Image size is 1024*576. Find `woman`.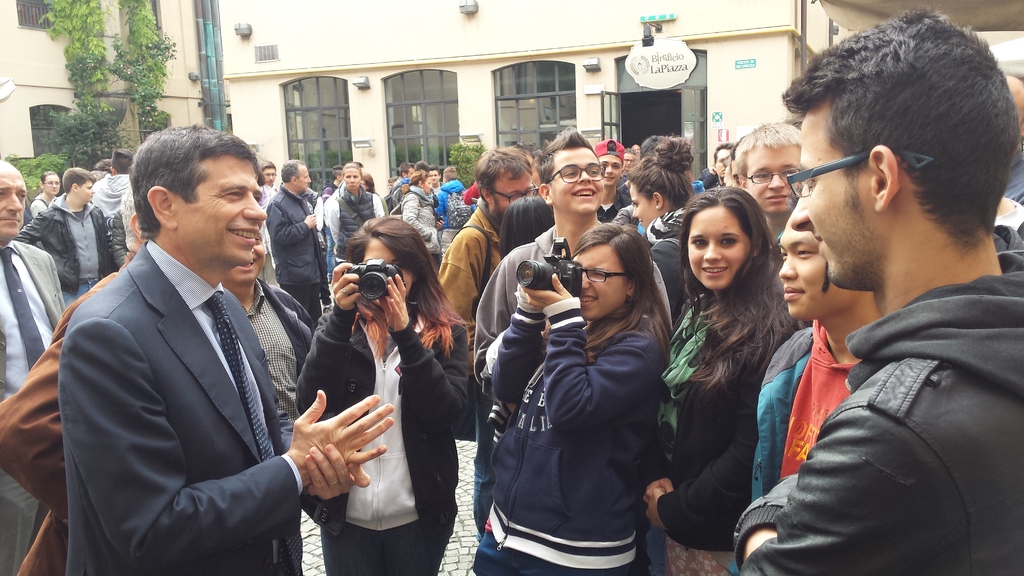
<bbox>400, 167, 444, 262</bbox>.
